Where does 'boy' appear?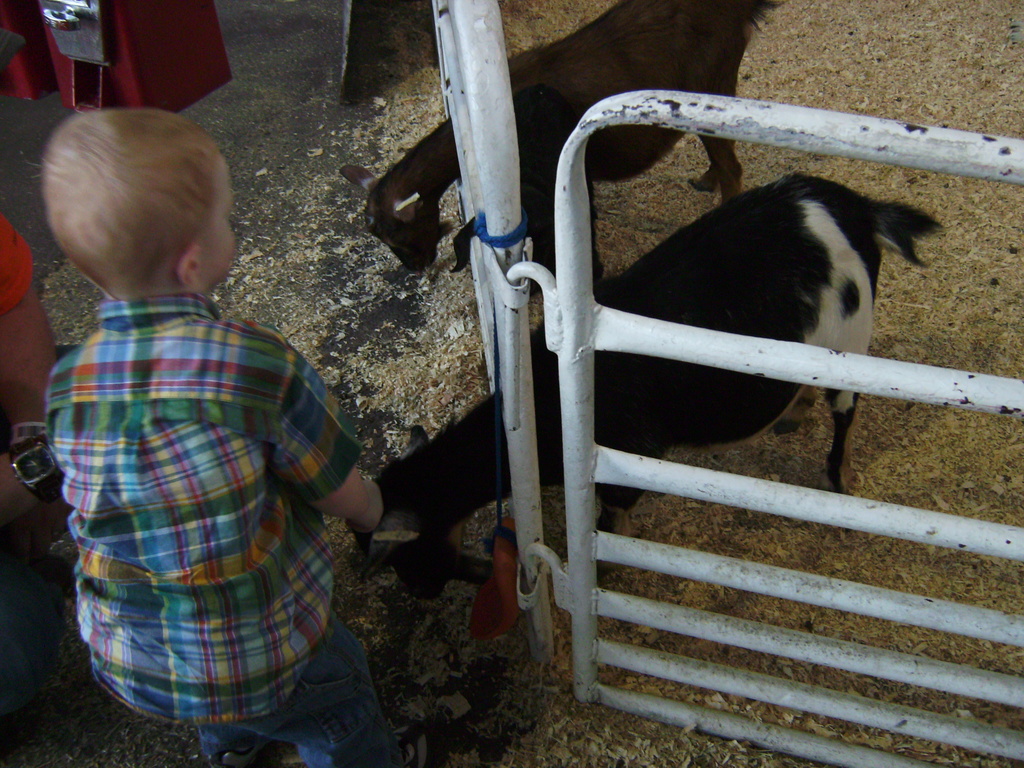
Appears at box(31, 104, 401, 767).
